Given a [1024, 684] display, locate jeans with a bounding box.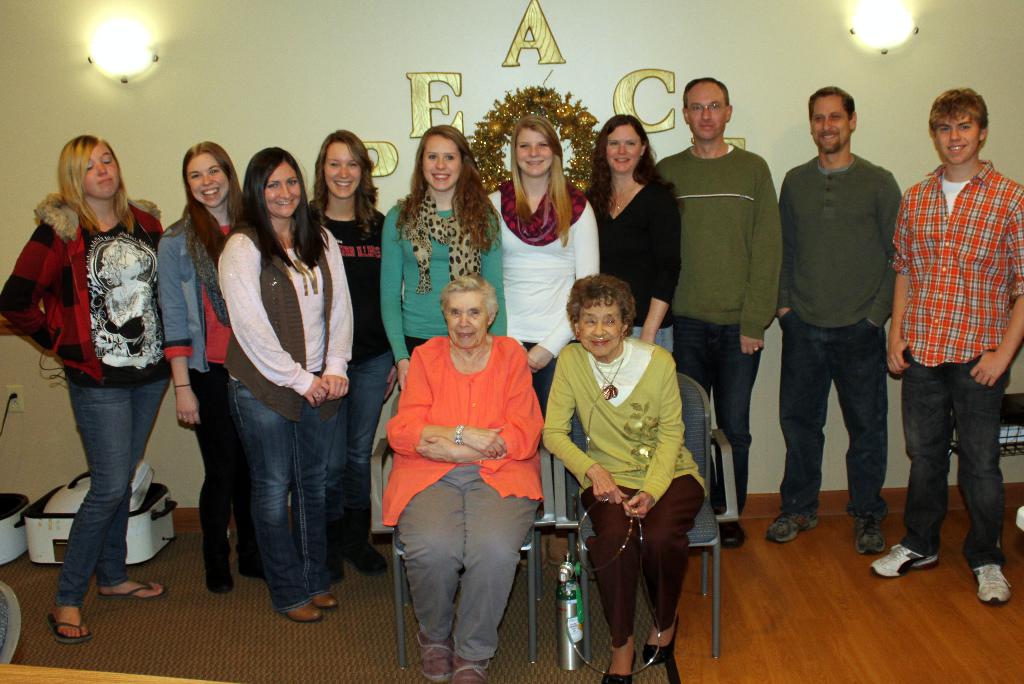
Located: bbox=[40, 359, 161, 607].
